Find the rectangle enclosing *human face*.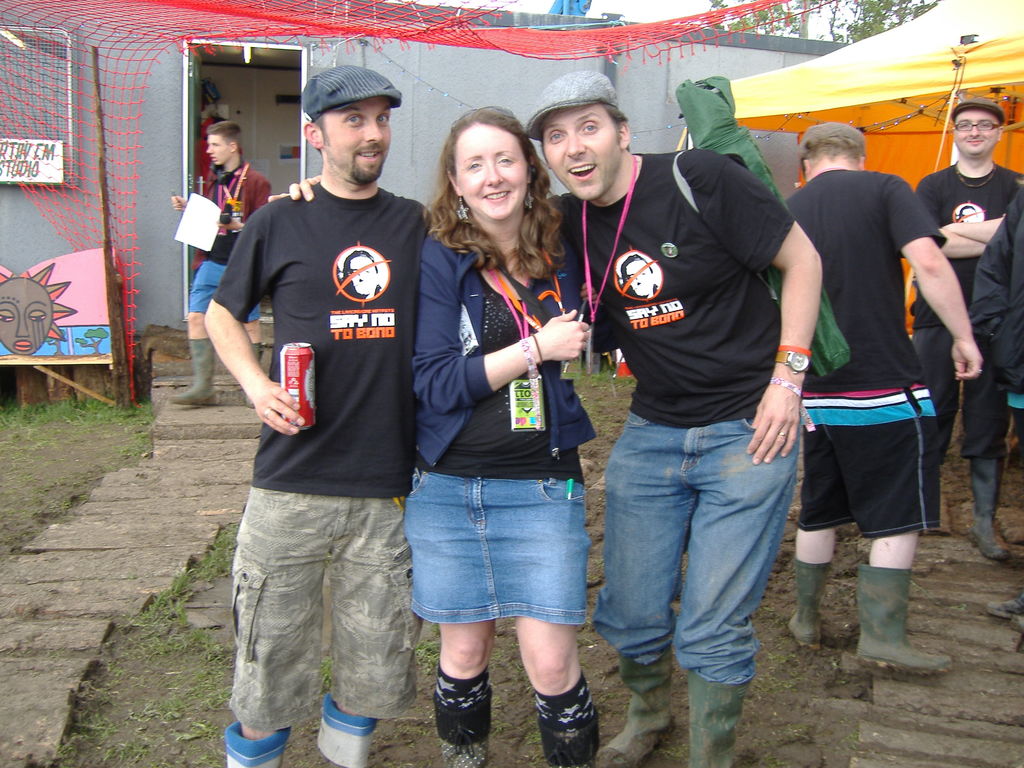
(321, 100, 394, 177).
